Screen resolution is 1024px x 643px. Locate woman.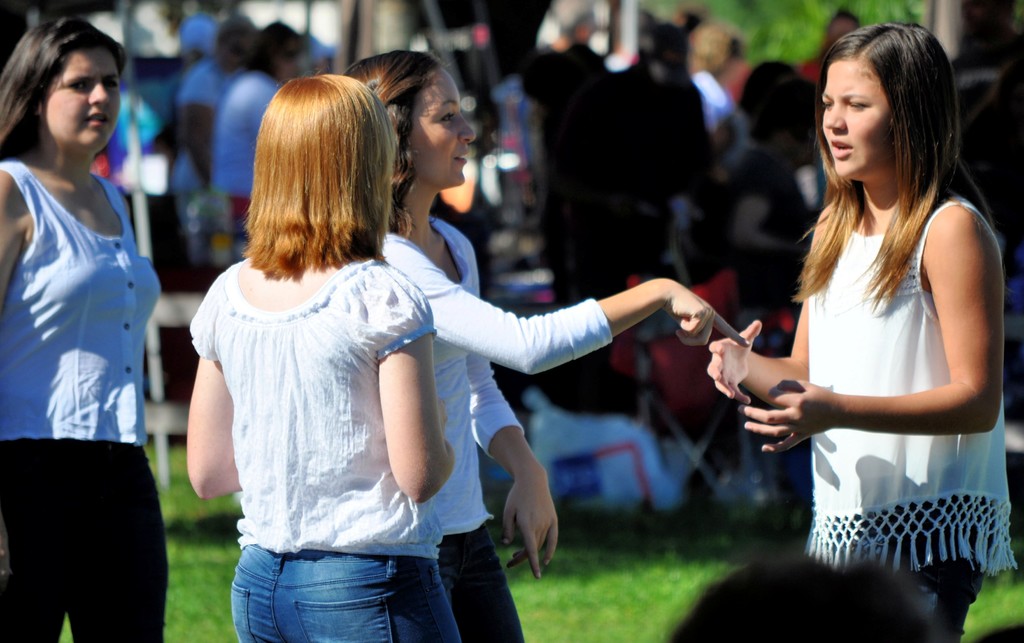
{"left": 734, "top": 22, "right": 1012, "bottom": 638}.
